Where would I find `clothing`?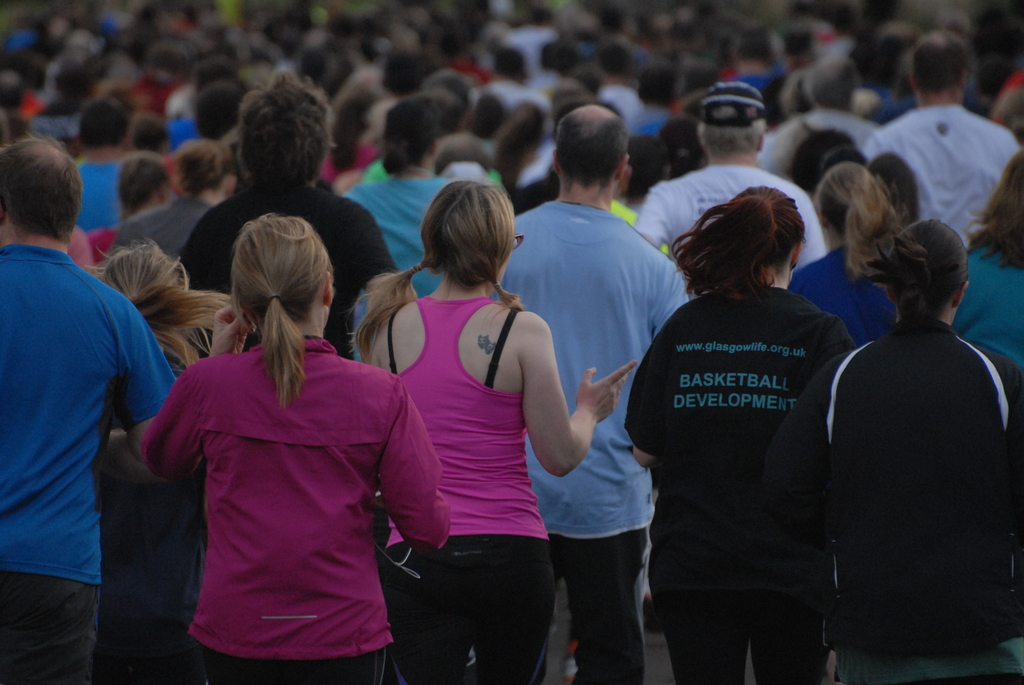
At 82/224/118/253.
